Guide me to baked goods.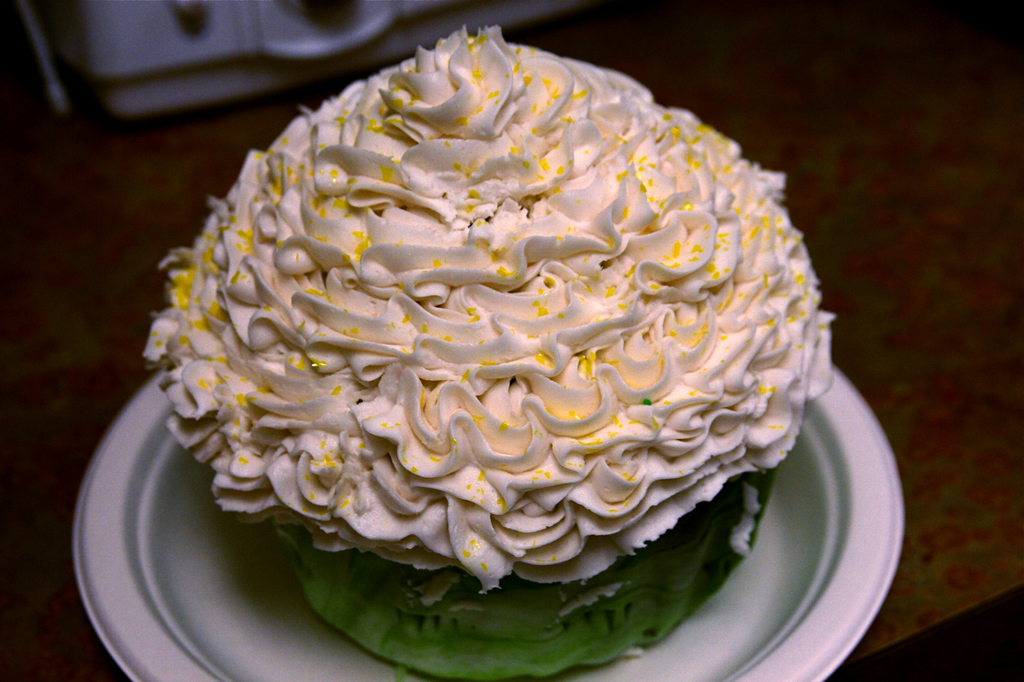
Guidance: {"x1": 129, "y1": 18, "x2": 834, "y2": 681}.
